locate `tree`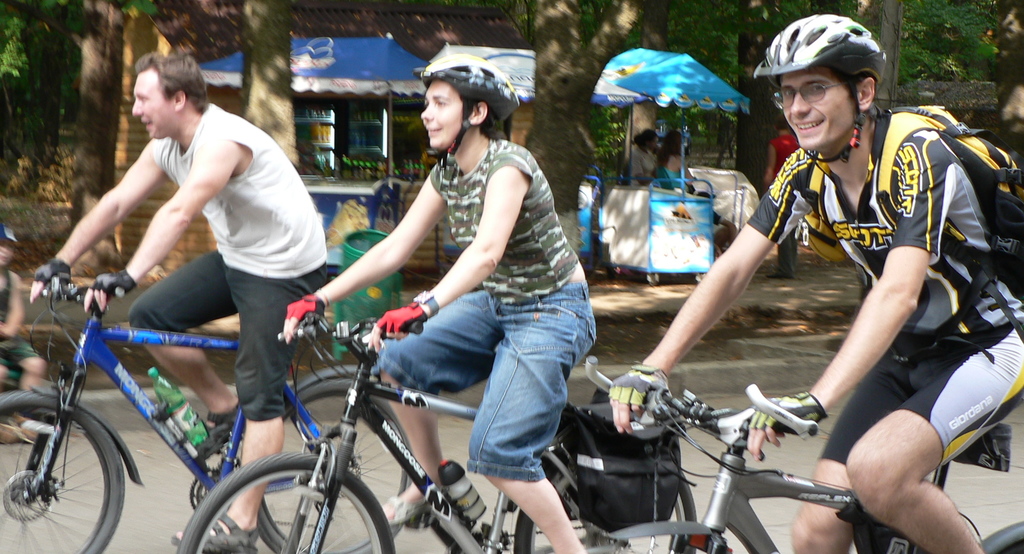
[232, 0, 321, 220]
